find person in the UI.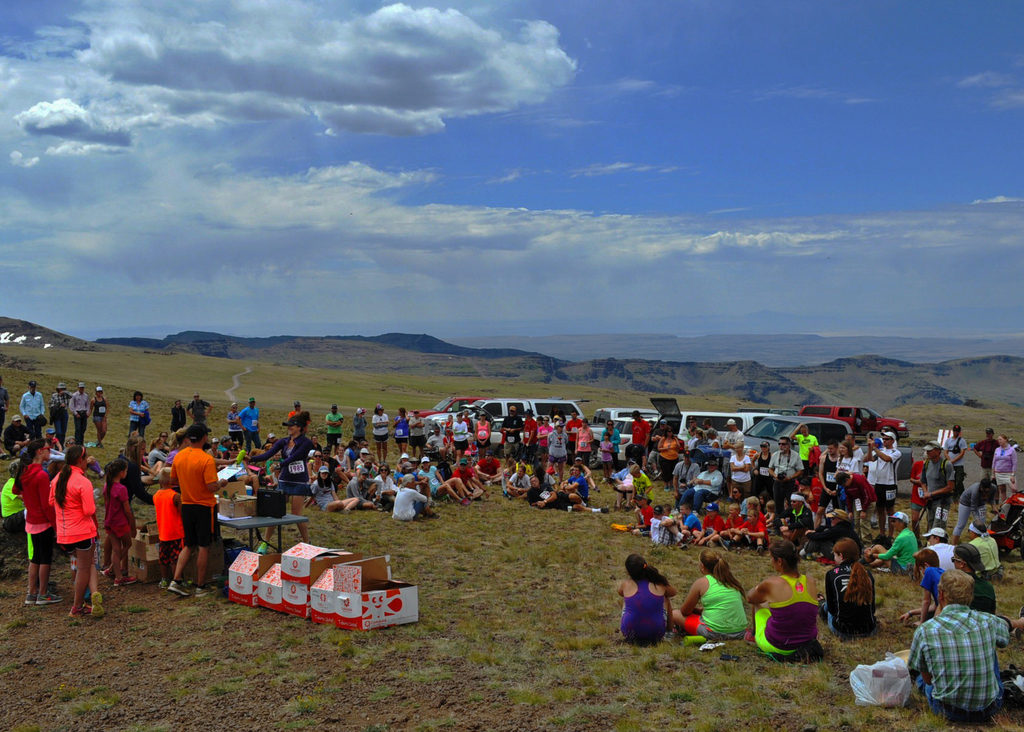
UI element at crop(528, 406, 550, 445).
